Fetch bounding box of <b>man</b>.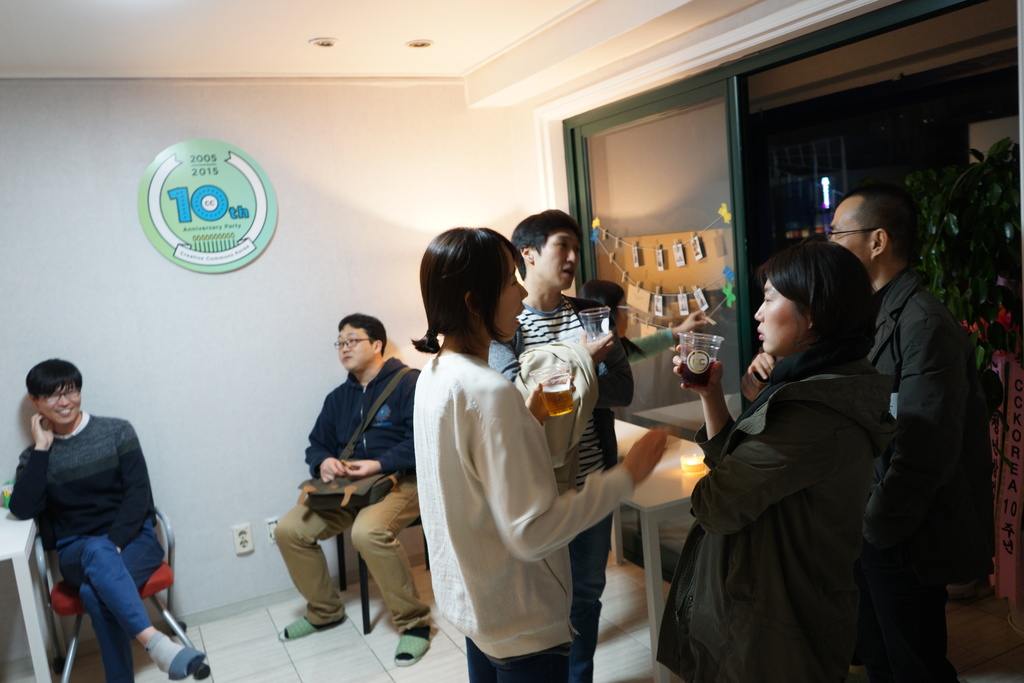
Bbox: box=[489, 203, 639, 682].
